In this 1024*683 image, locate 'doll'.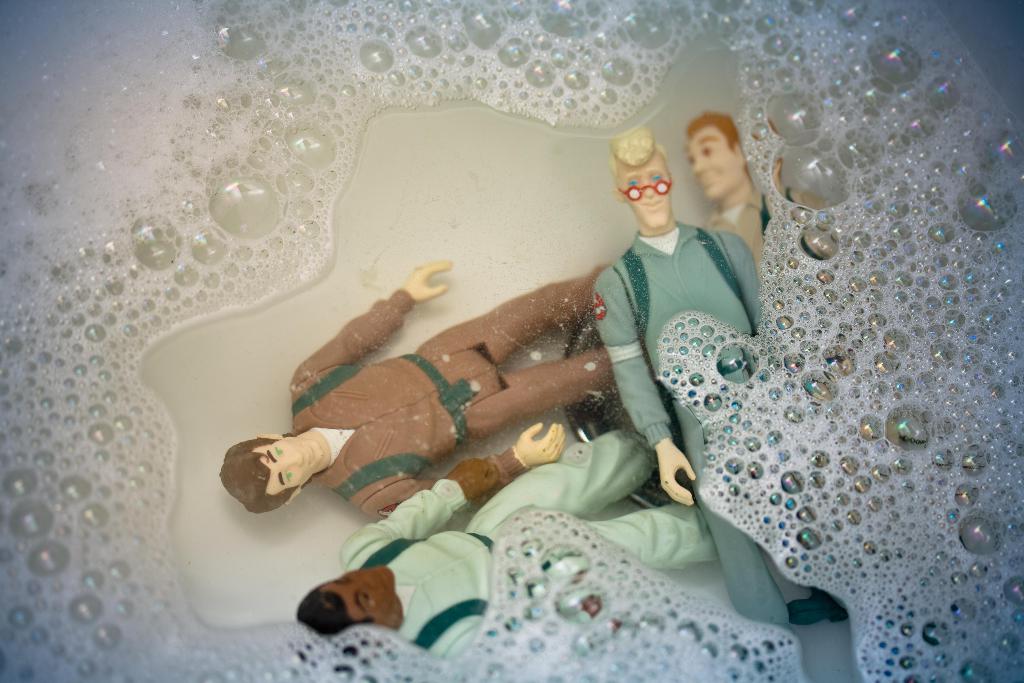
Bounding box: left=221, top=267, right=615, bottom=519.
